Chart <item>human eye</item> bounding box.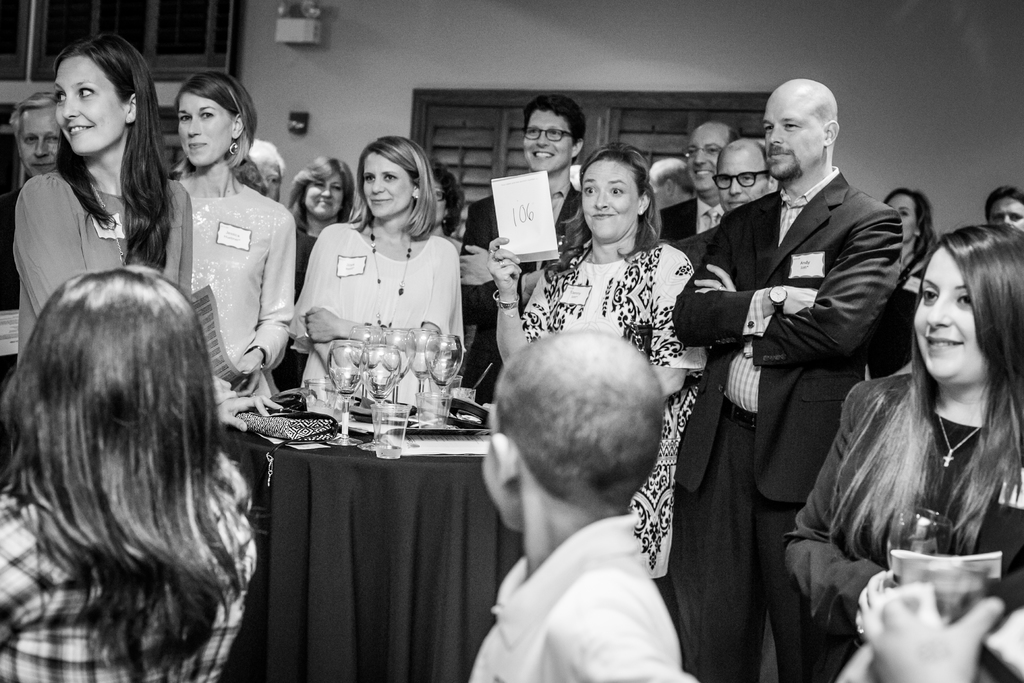
Charted: Rect(383, 172, 397, 183).
